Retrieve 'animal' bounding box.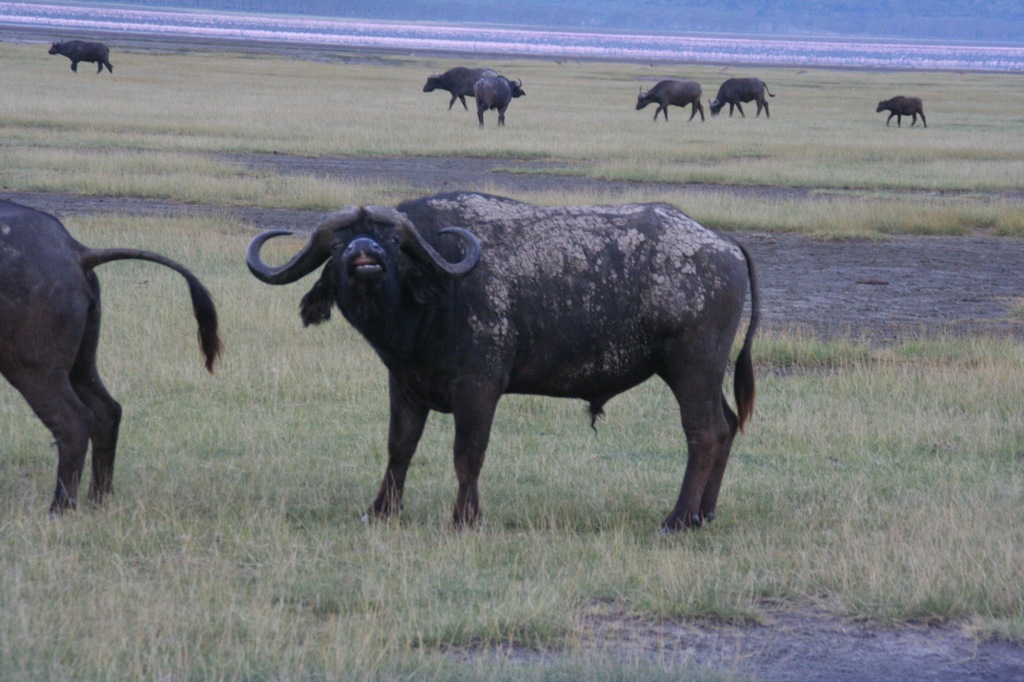
Bounding box: left=476, top=75, right=527, bottom=123.
